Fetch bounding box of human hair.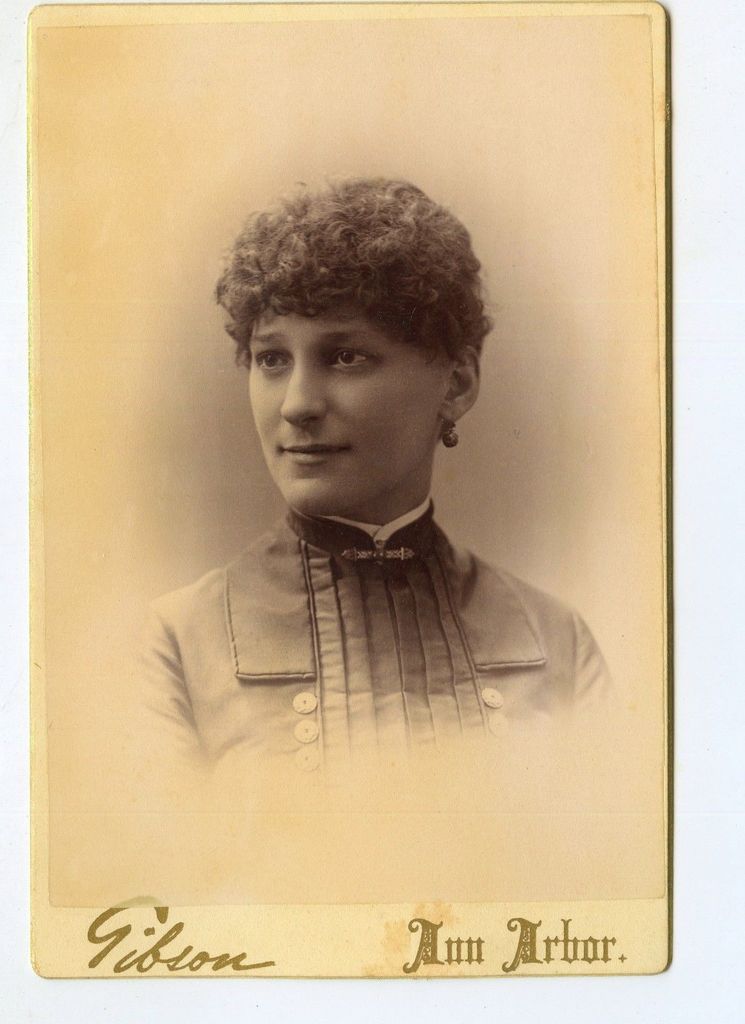
Bbox: detection(214, 175, 479, 390).
